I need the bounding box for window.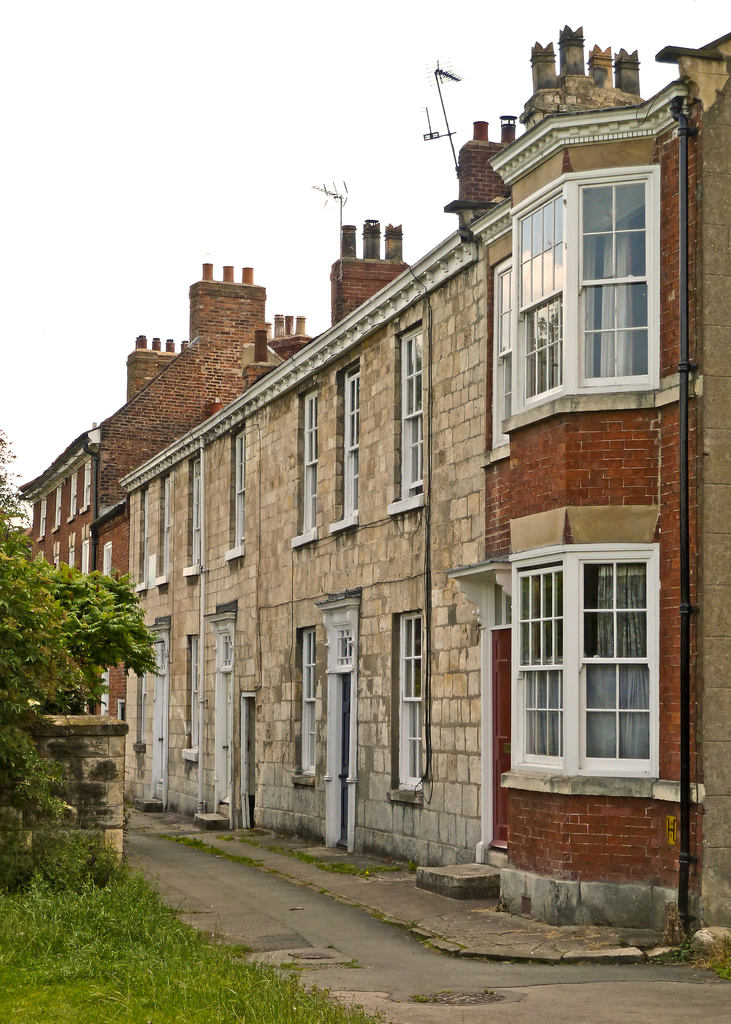
Here it is: box(41, 493, 46, 547).
